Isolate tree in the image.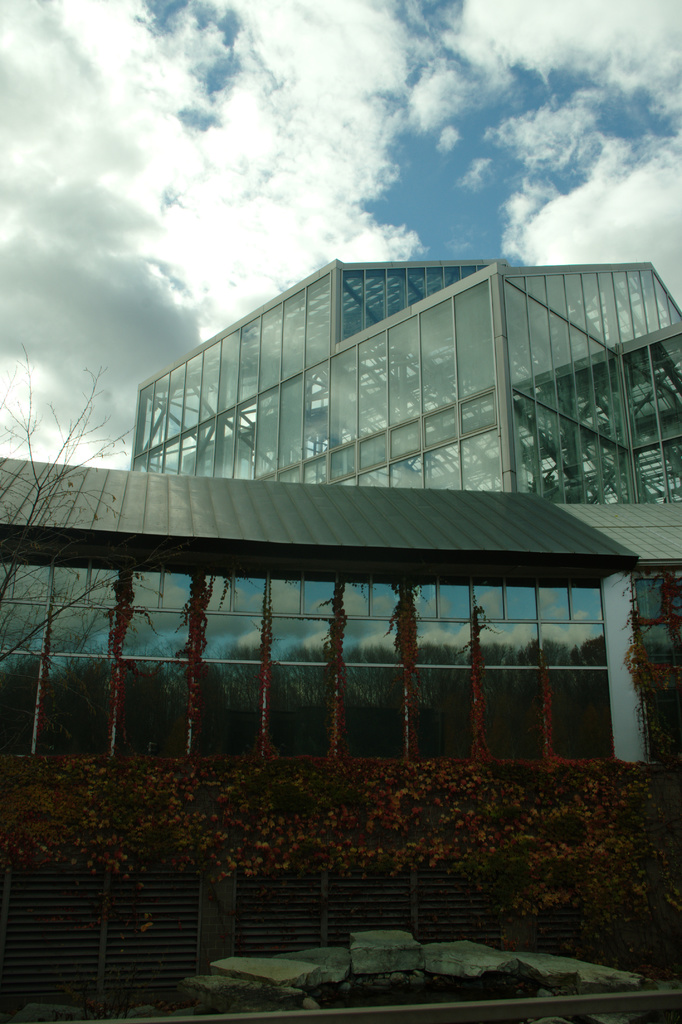
Isolated region: (x1=0, y1=328, x2=179, y2=758).
